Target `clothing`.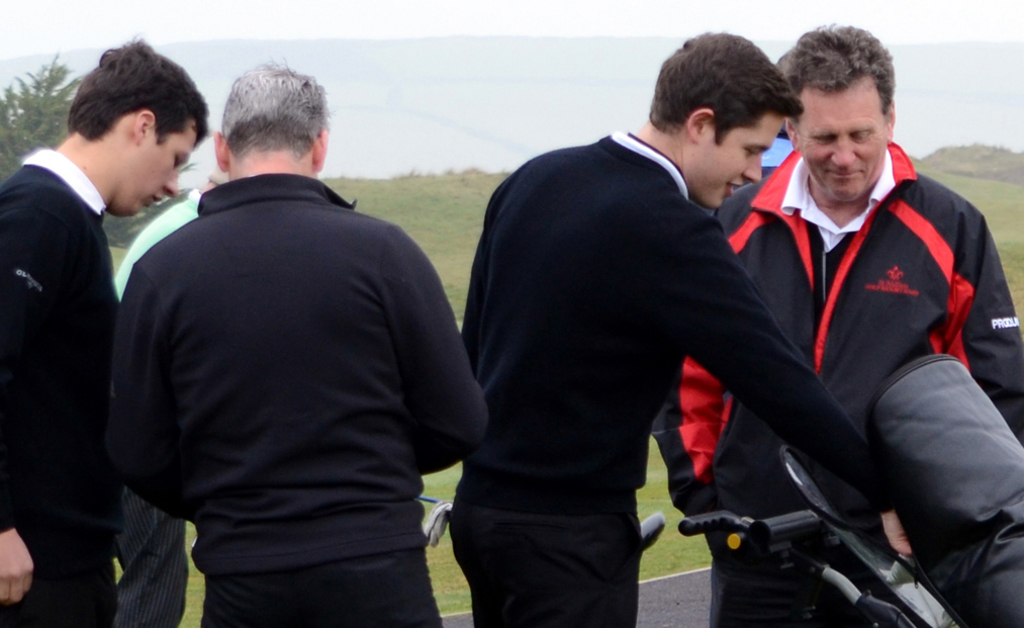
Target region: [654,137,1023,627].
